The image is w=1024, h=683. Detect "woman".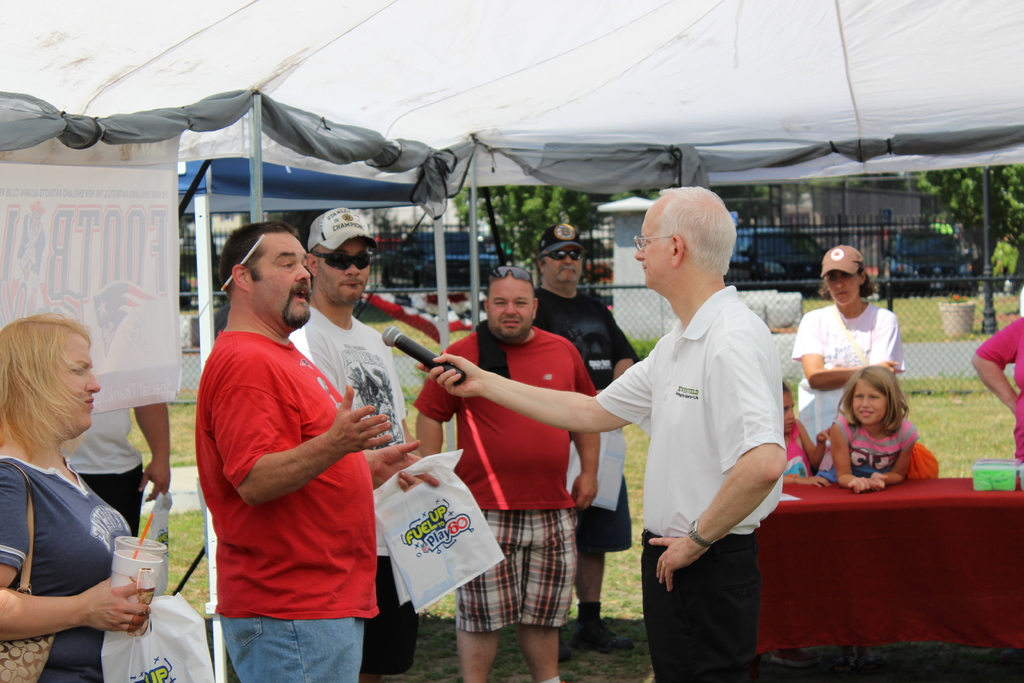
Detection: 5,294,154,672.
